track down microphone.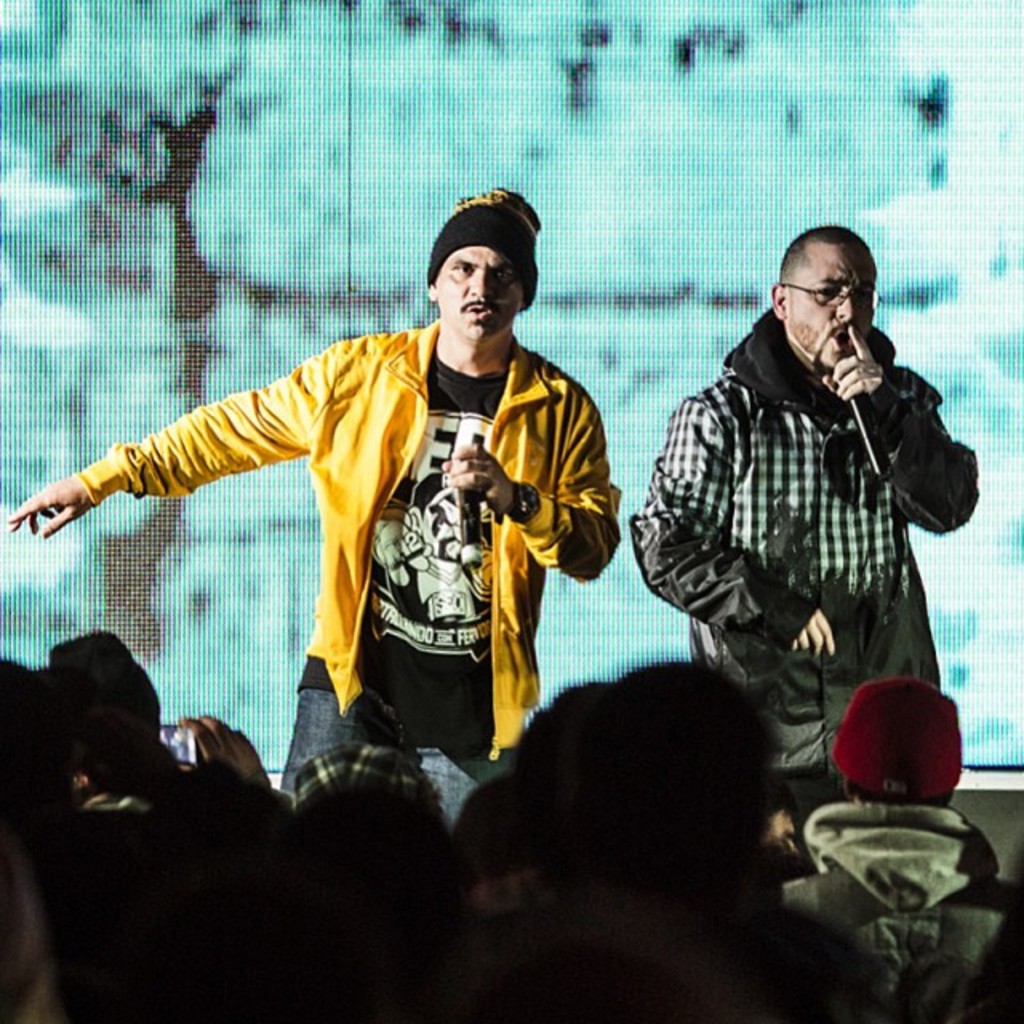
Tracked to (829, 349, 894, 480).
